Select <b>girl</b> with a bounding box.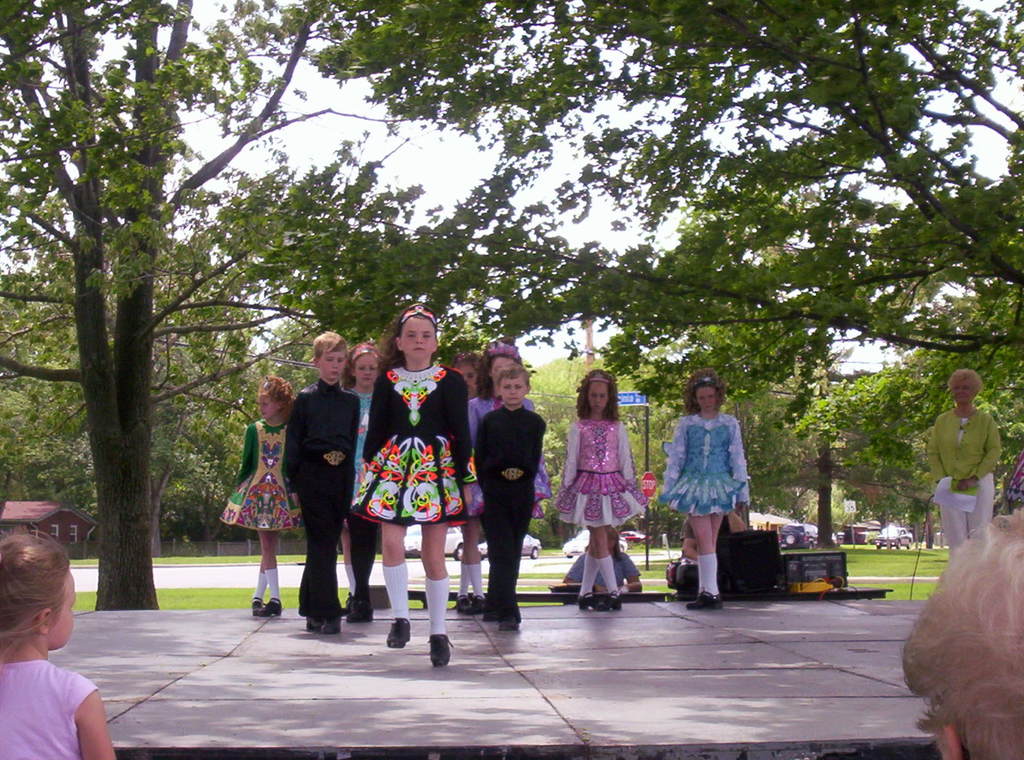
<region>221, 375, 306, 621</region>.
